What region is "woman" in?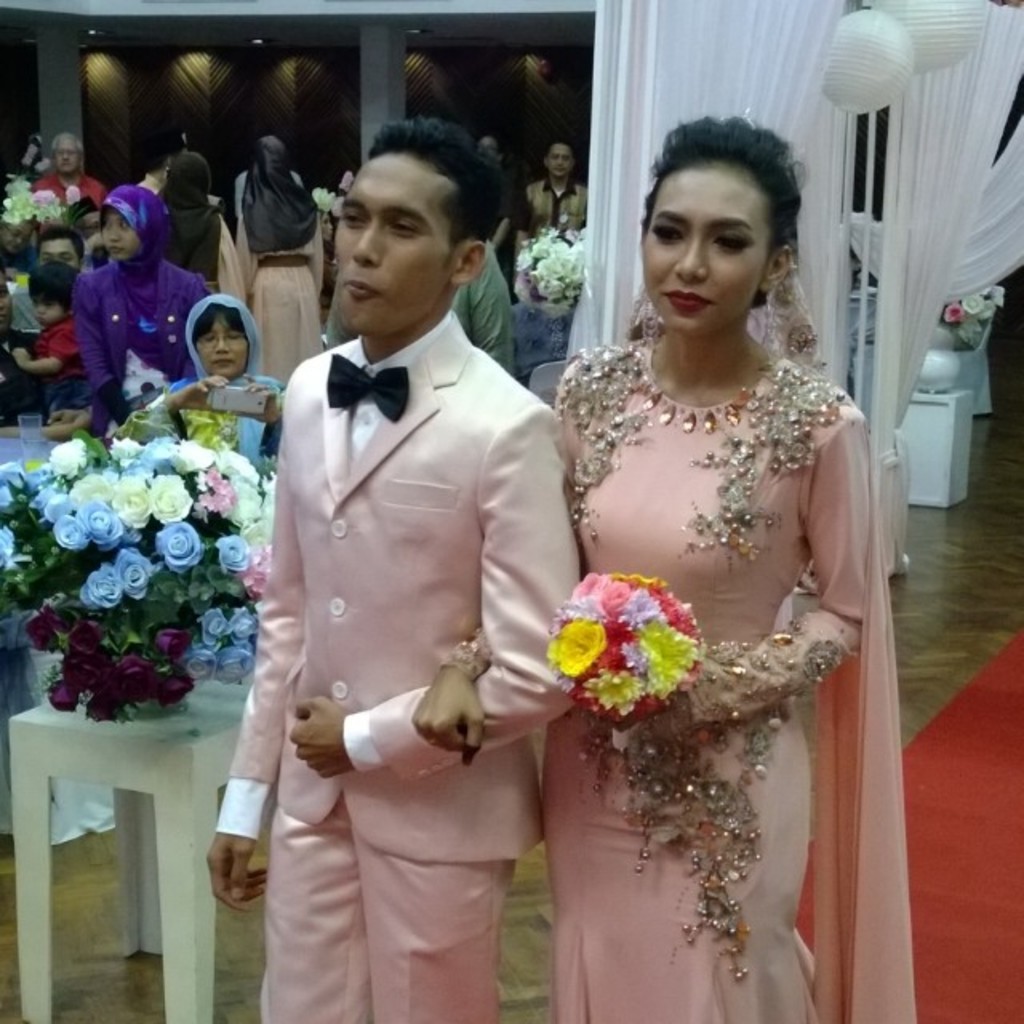
rect(525, 114, 902, 1023).
